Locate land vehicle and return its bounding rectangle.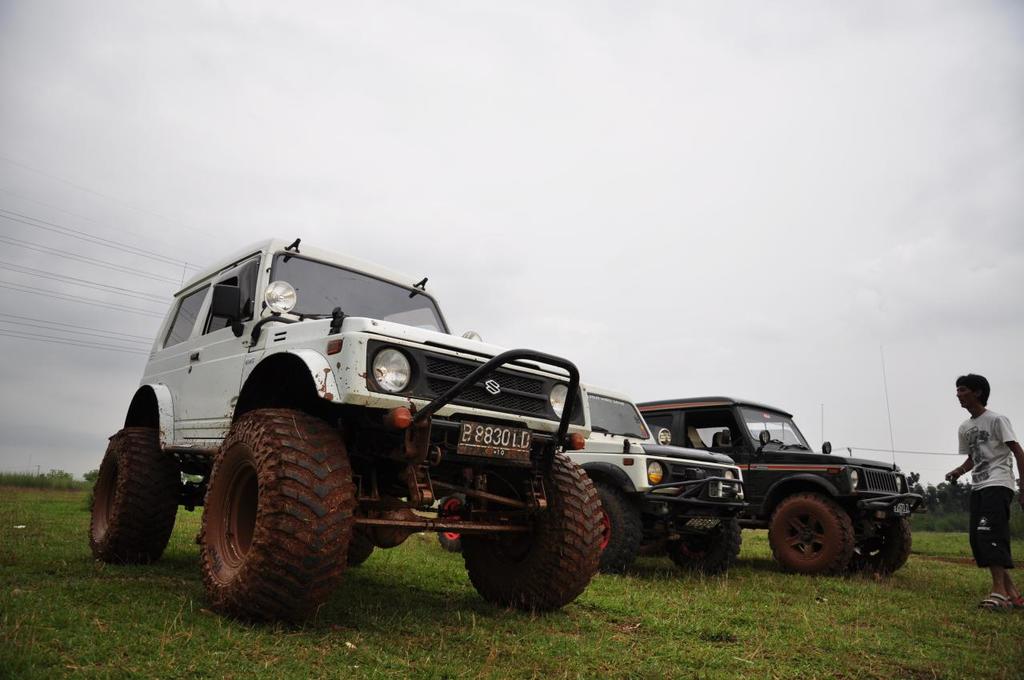
(left=556, top=388, right=748, bottom=581).
